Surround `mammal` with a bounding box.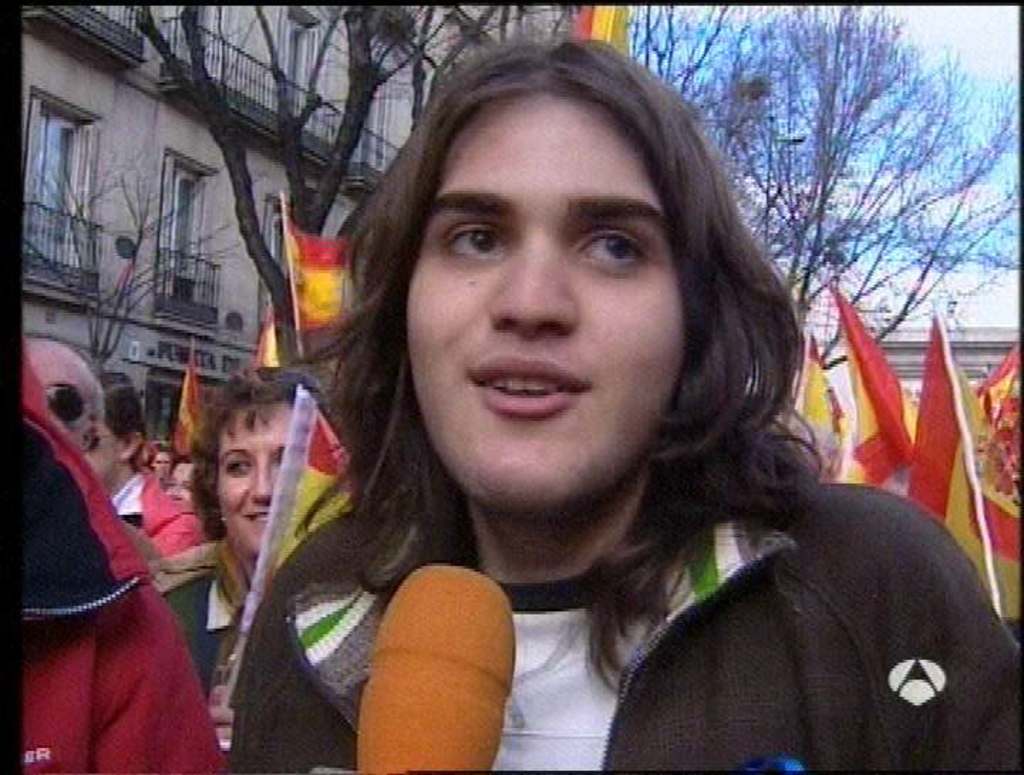
<bbox>161, 0, 971, 742</bbox>.
